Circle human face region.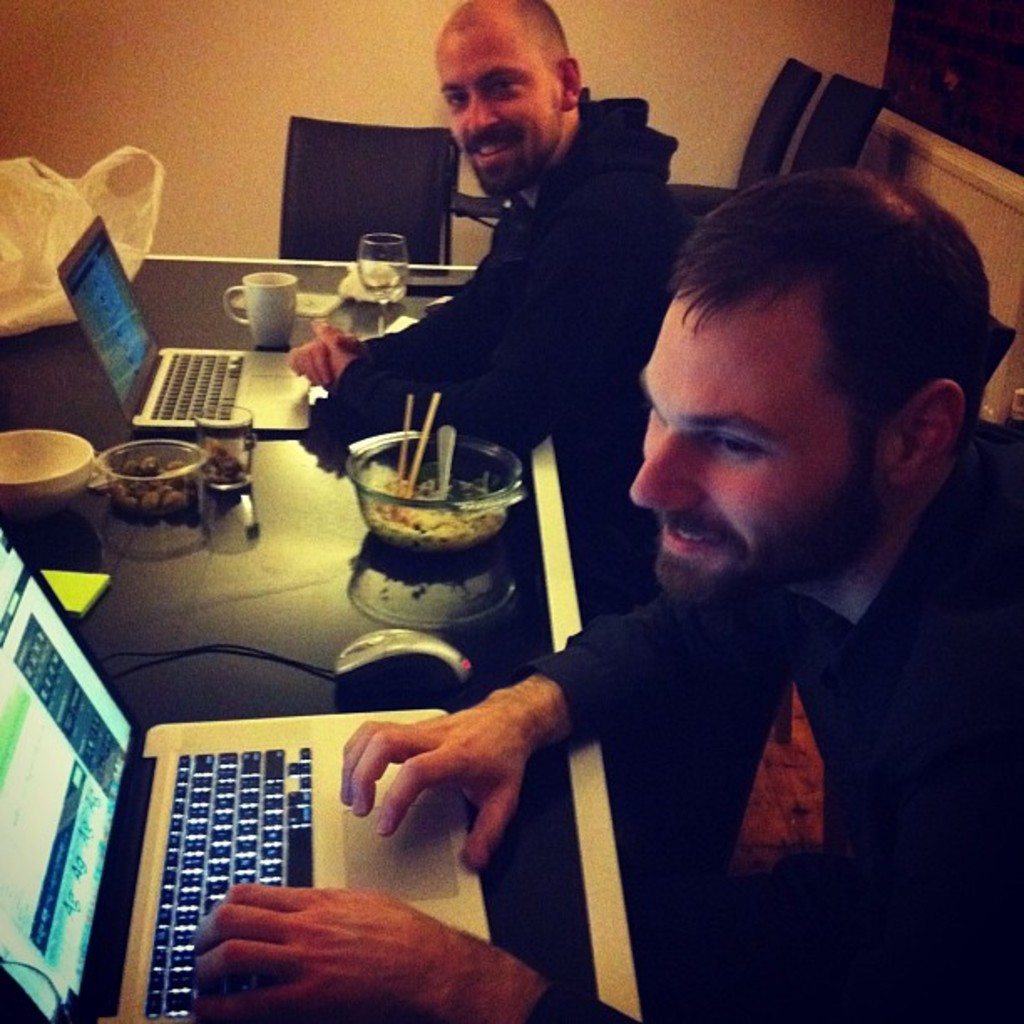
Region: pyautogui.locateOnScreen(430, 28, 559, 179).
